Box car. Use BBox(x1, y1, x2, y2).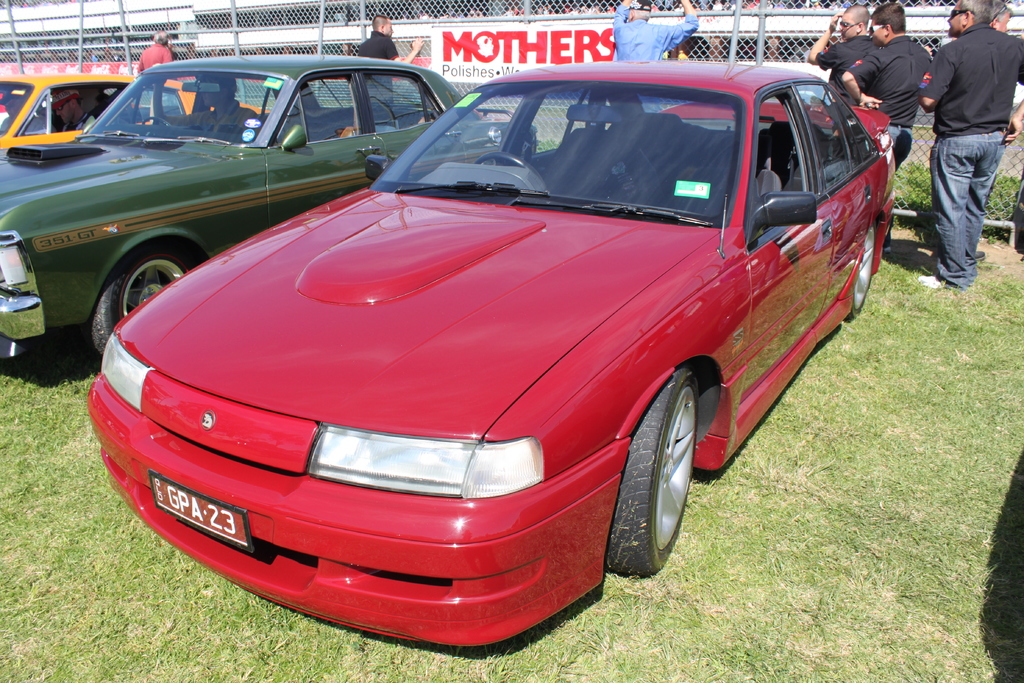
BBox(0, 45, 476, 373).
